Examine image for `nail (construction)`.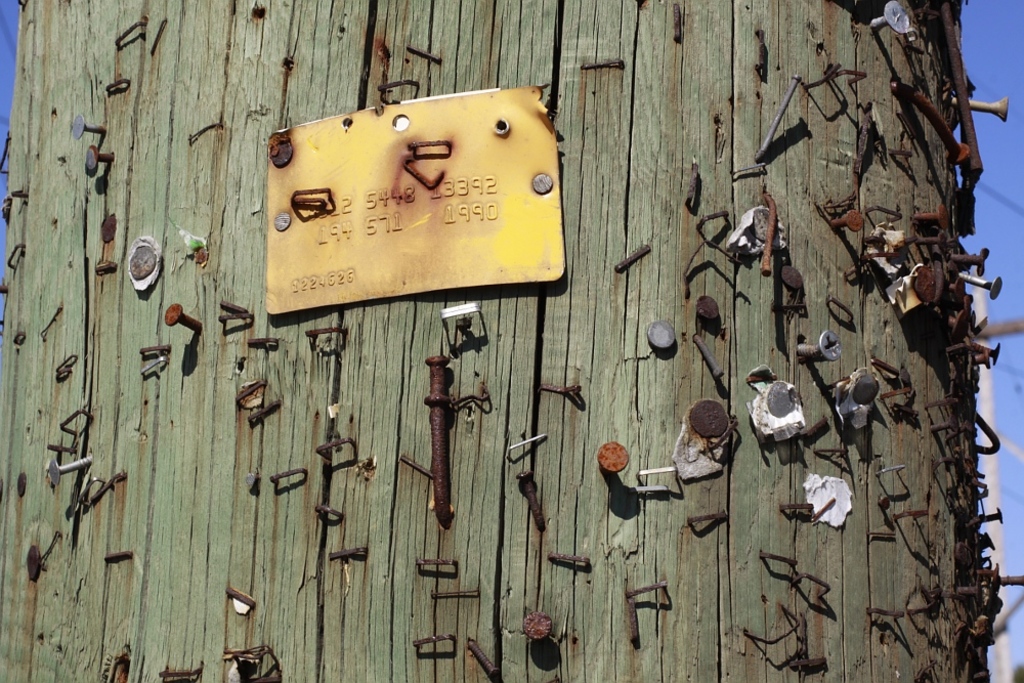
Examination result: 874, 3, 911, 34.
